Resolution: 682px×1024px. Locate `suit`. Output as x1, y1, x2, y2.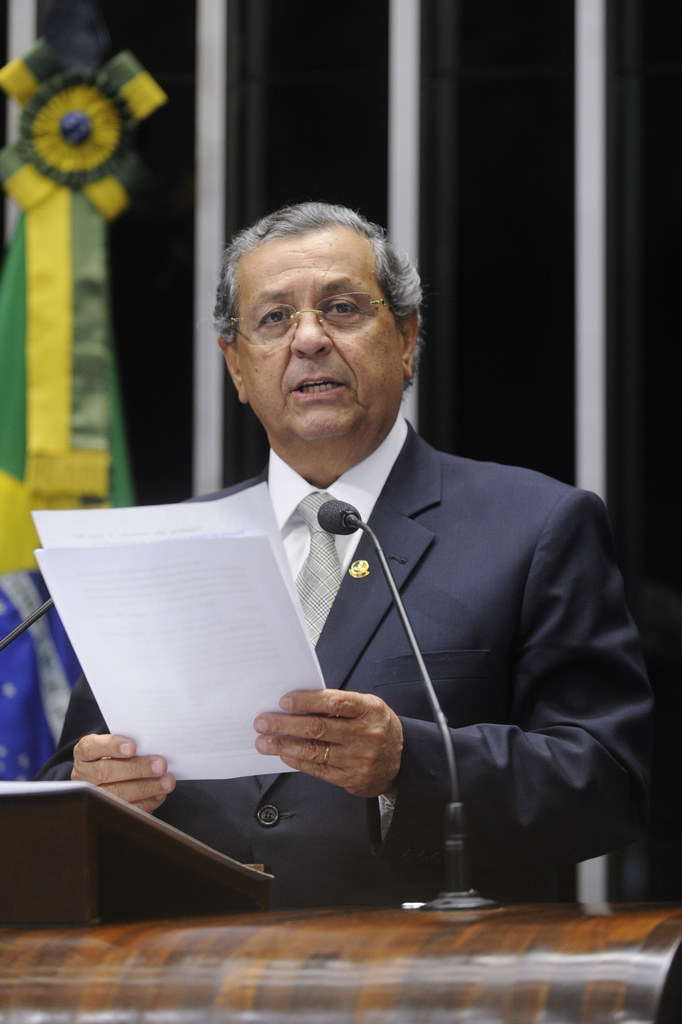
98, 288, 627, 942.
